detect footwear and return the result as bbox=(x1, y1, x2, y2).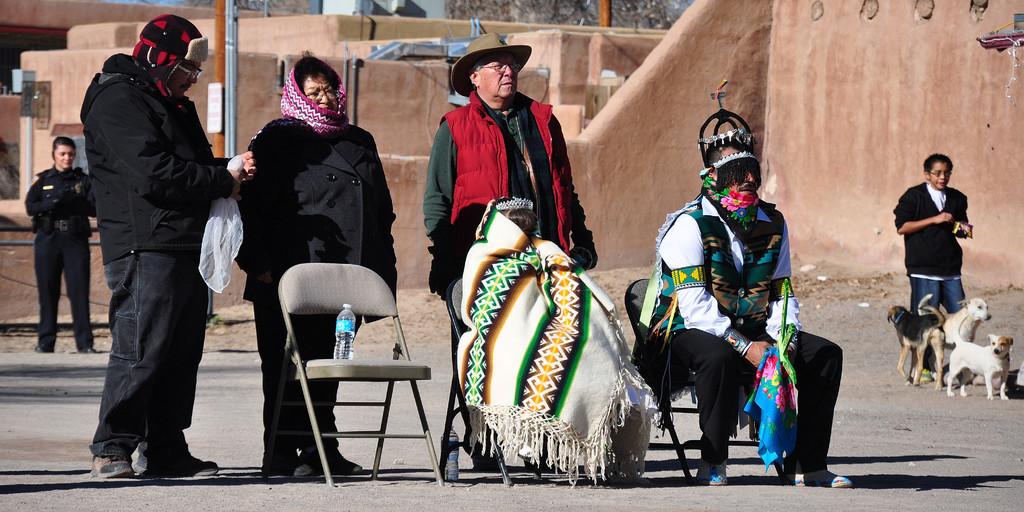
bbox=(259, 445, 300, 481).
